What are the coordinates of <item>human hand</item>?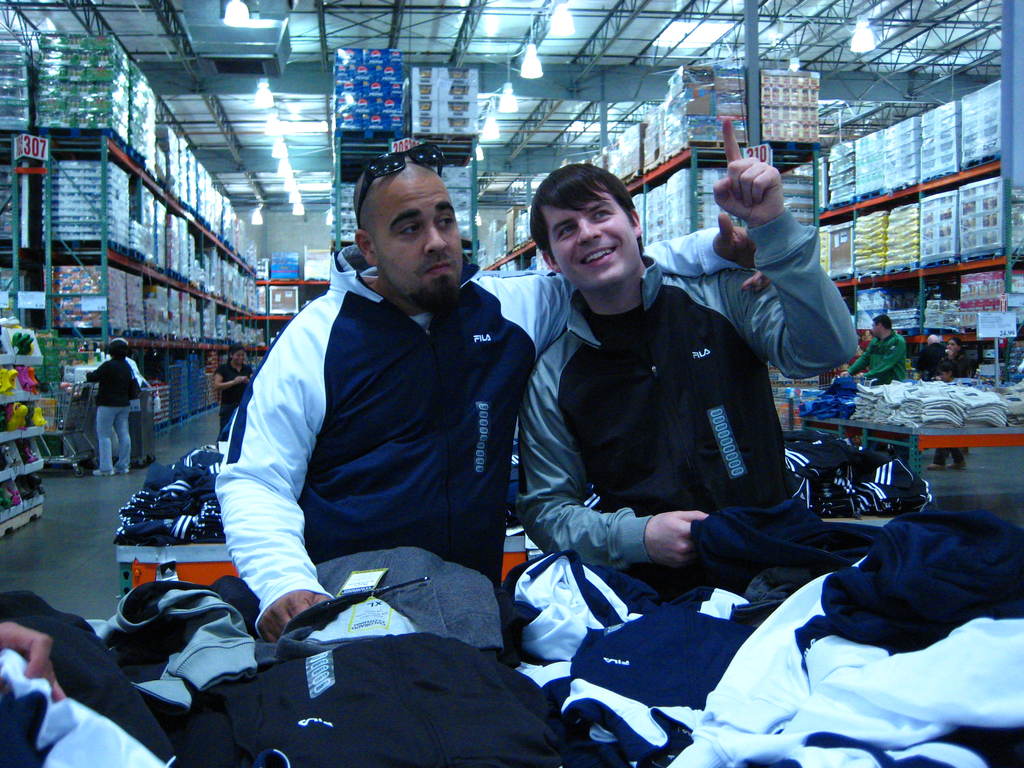
[x1=711, y1=141, x2=794, y2=225].
